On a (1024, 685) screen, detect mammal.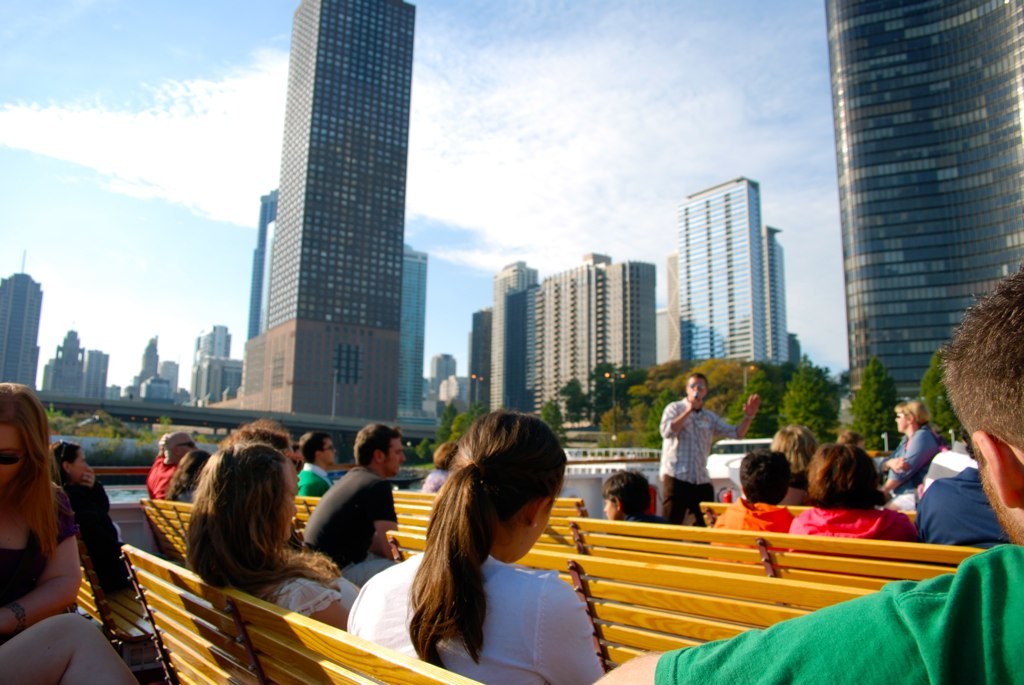
{"x1": 596, "y1": 267, "x2": 1023, "y2": 684}.
